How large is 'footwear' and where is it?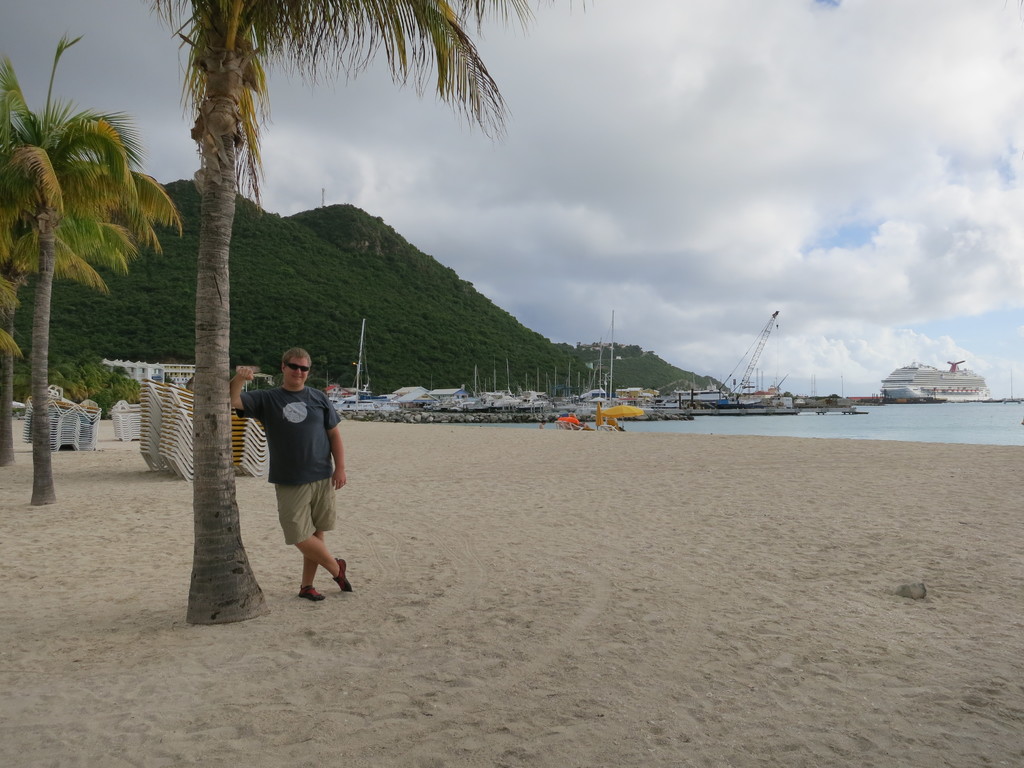
Bounding box: bbox=[303, 586, 326, 604].
